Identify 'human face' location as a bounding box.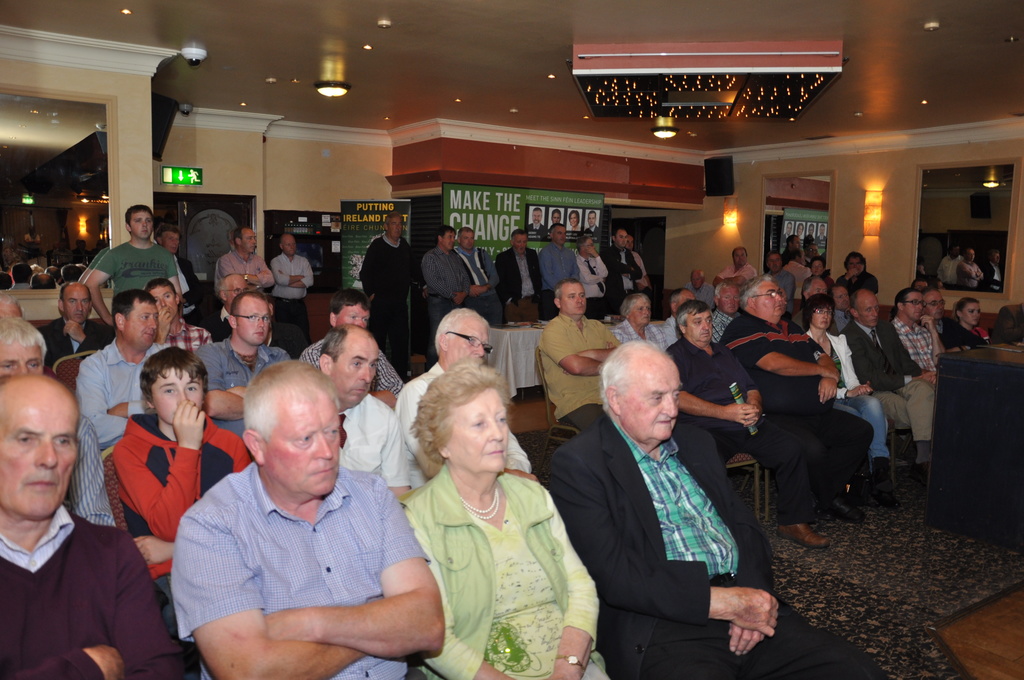
left=626, top=294, right=652, bottom=327.
